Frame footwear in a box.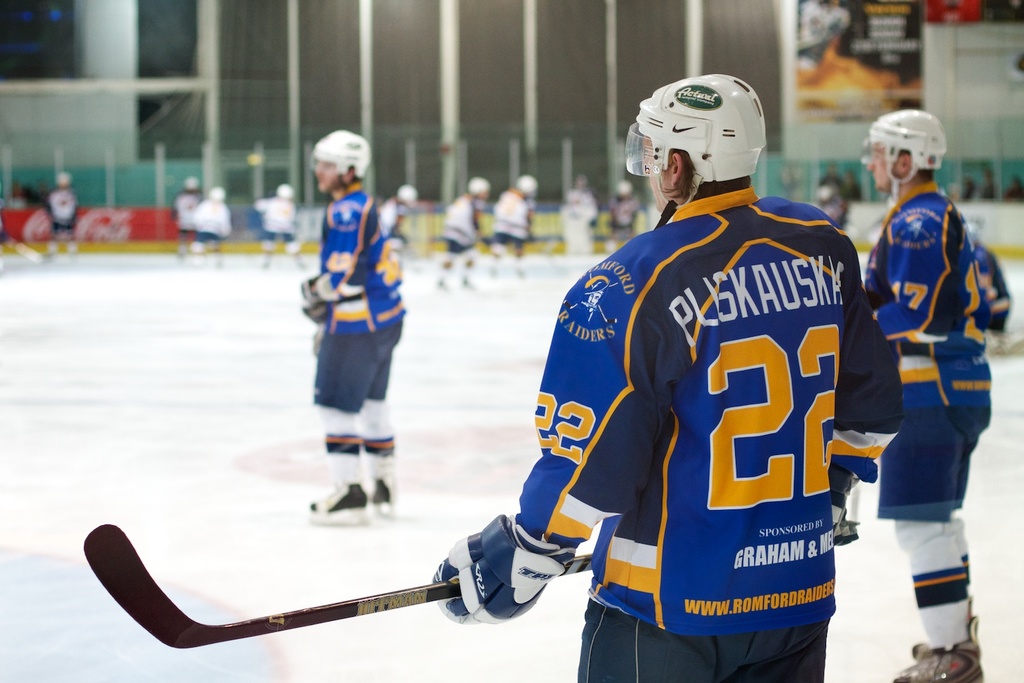
{"left": 309, "top": 477, "right": 363, "bottom": 527}.
